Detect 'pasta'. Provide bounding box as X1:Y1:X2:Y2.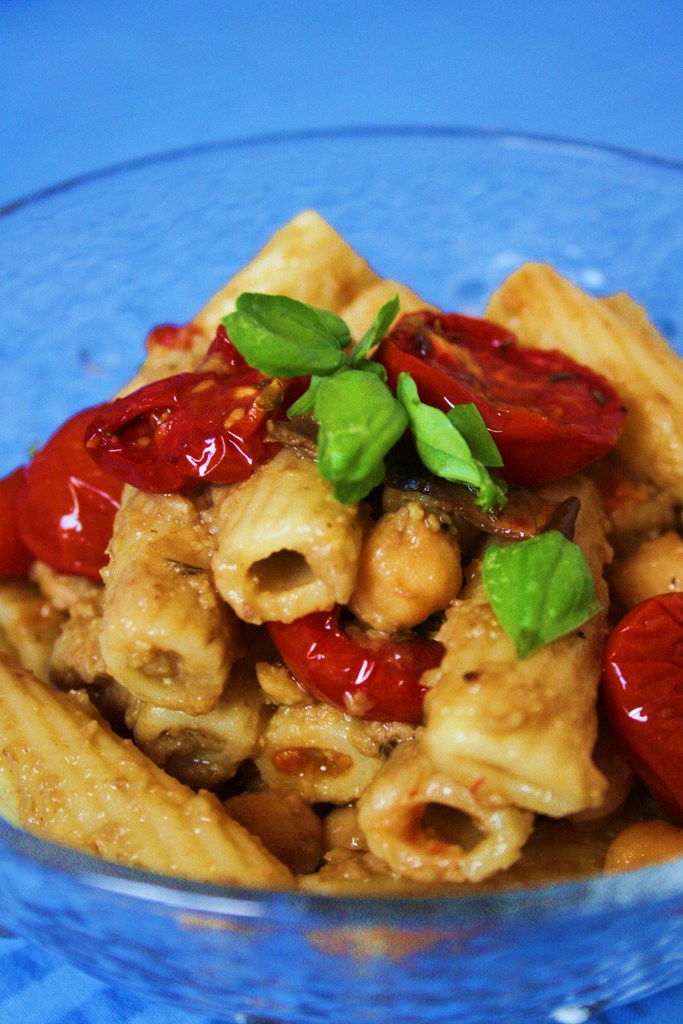
0:167:682:909.
